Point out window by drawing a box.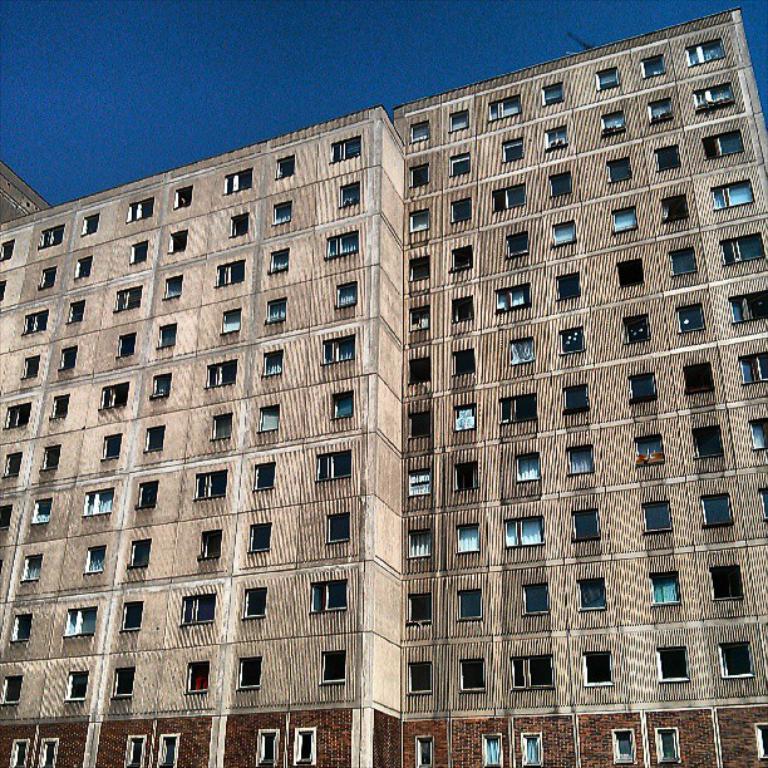
<bbox>168, 230, 192, 255</bbox>.
